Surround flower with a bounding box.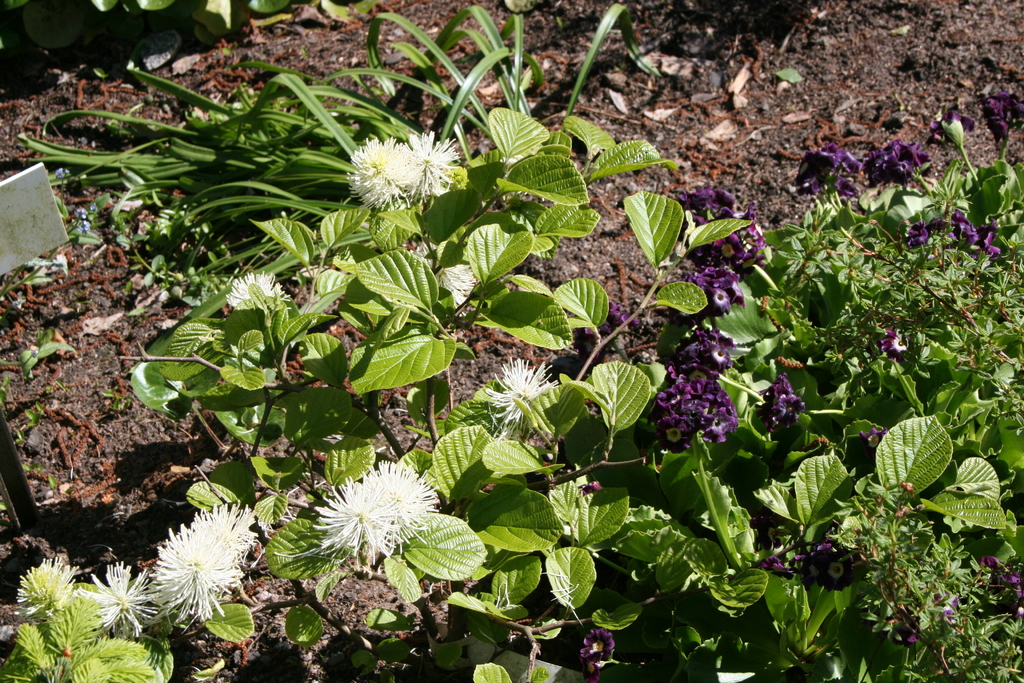
344 136 419 213.
